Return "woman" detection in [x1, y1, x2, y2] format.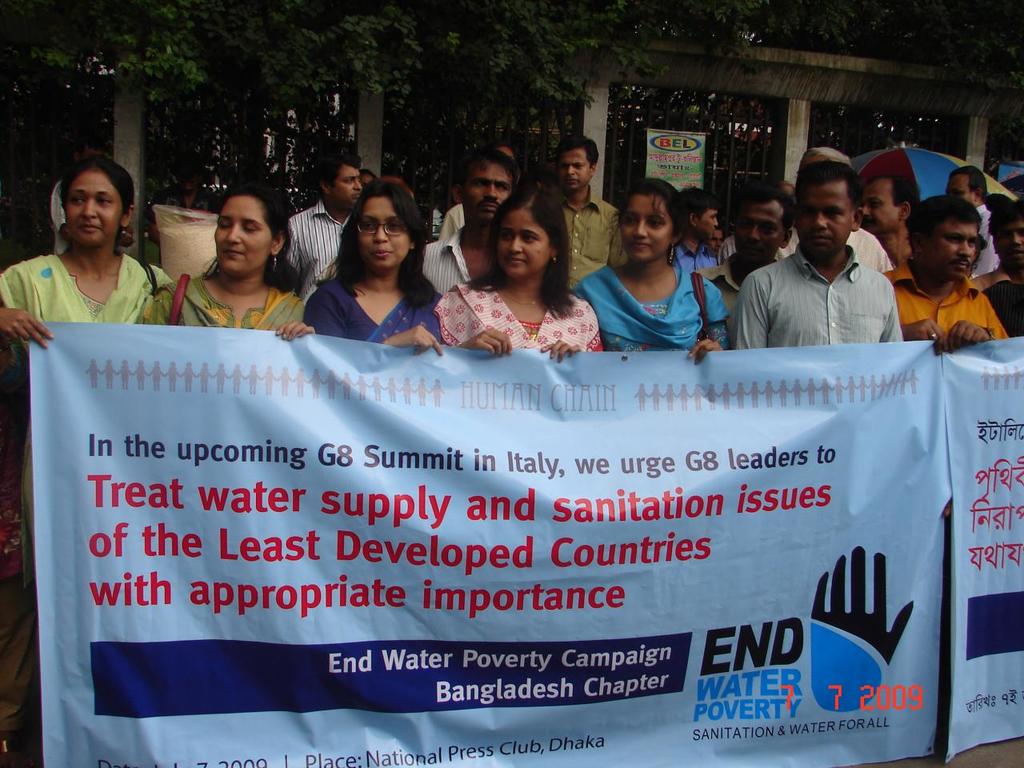
[429, 182, 605, 364].
